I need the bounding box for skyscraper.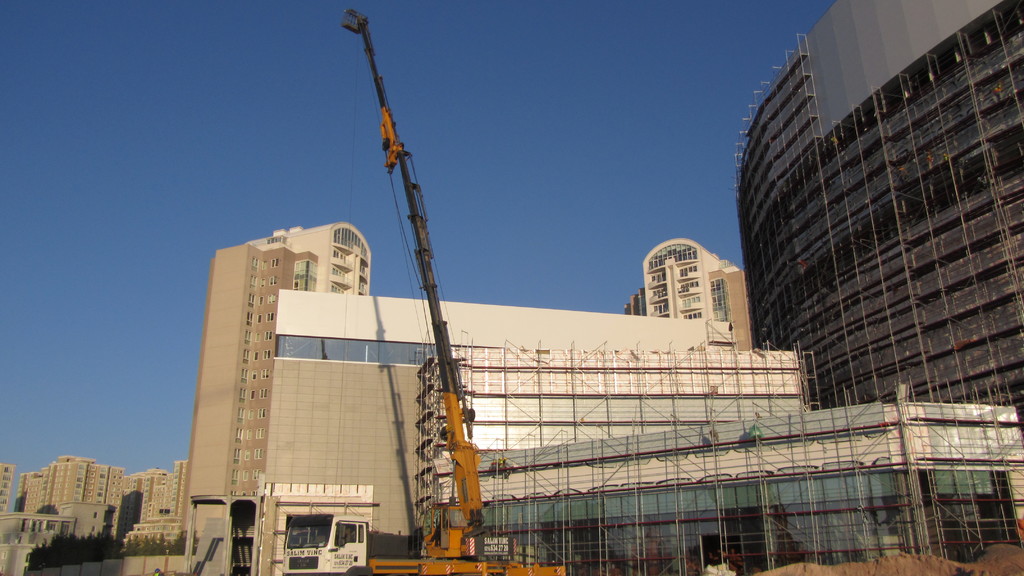
Here it is: rect(729, 0, 1023, 524).
